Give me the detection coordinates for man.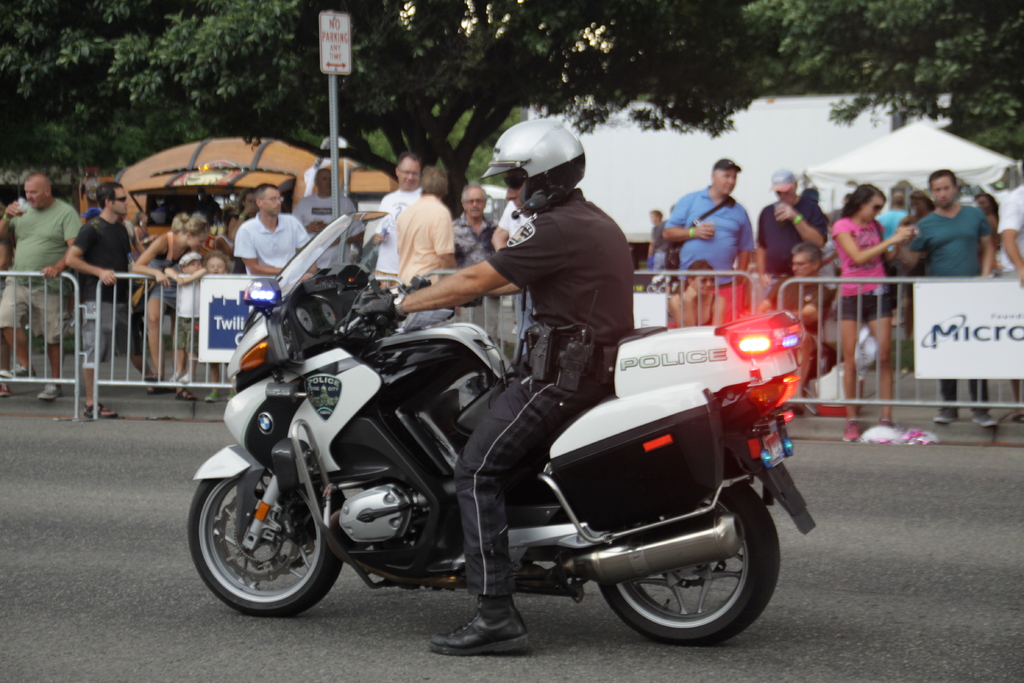
bbox=(993, 187, 1023, 416).
